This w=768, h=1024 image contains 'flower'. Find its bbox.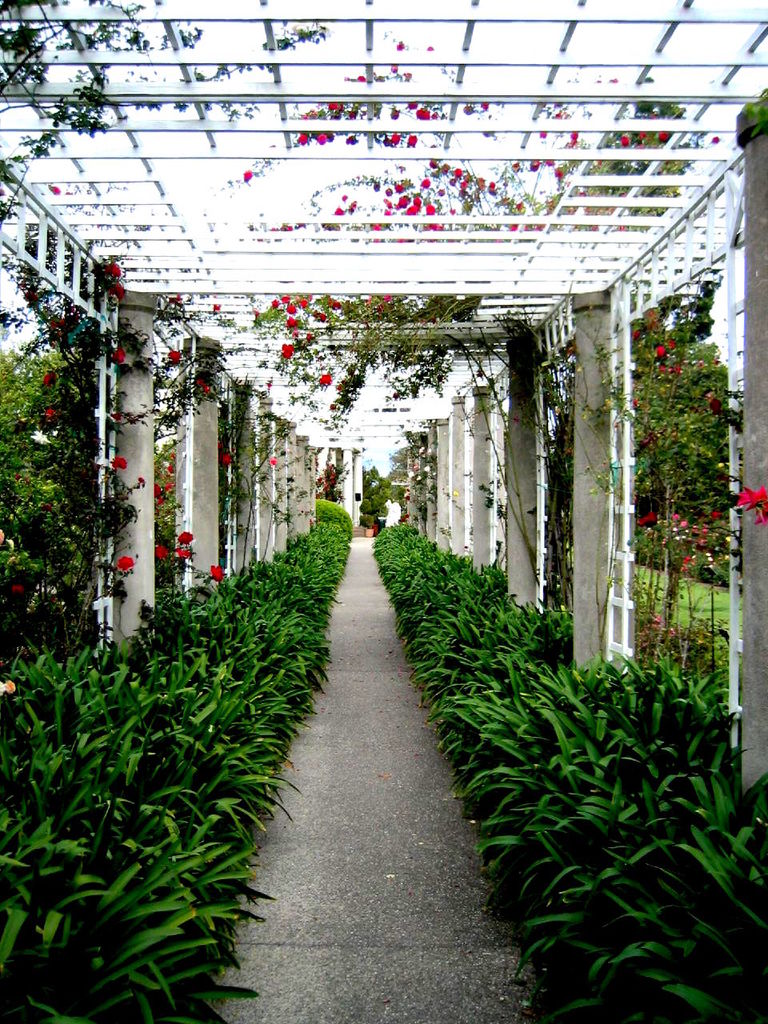
bbox=[109, 412, 122, 427].
